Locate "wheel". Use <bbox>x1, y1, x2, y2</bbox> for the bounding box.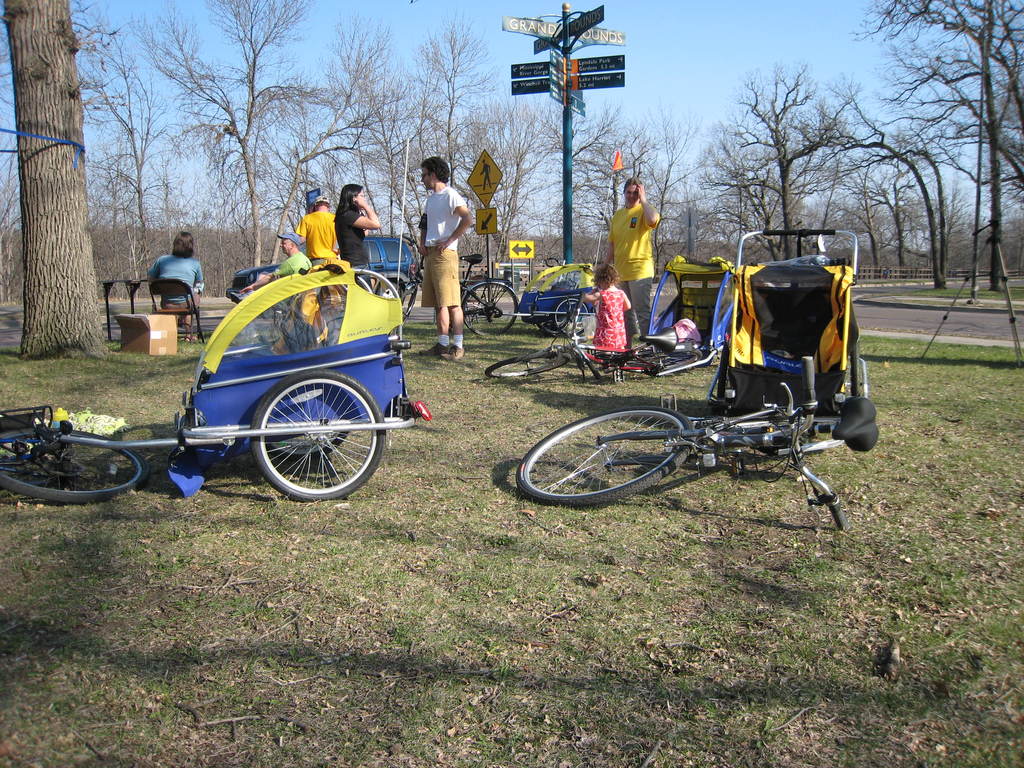
<bbox>486, 354, 570, 378</bbox>.
